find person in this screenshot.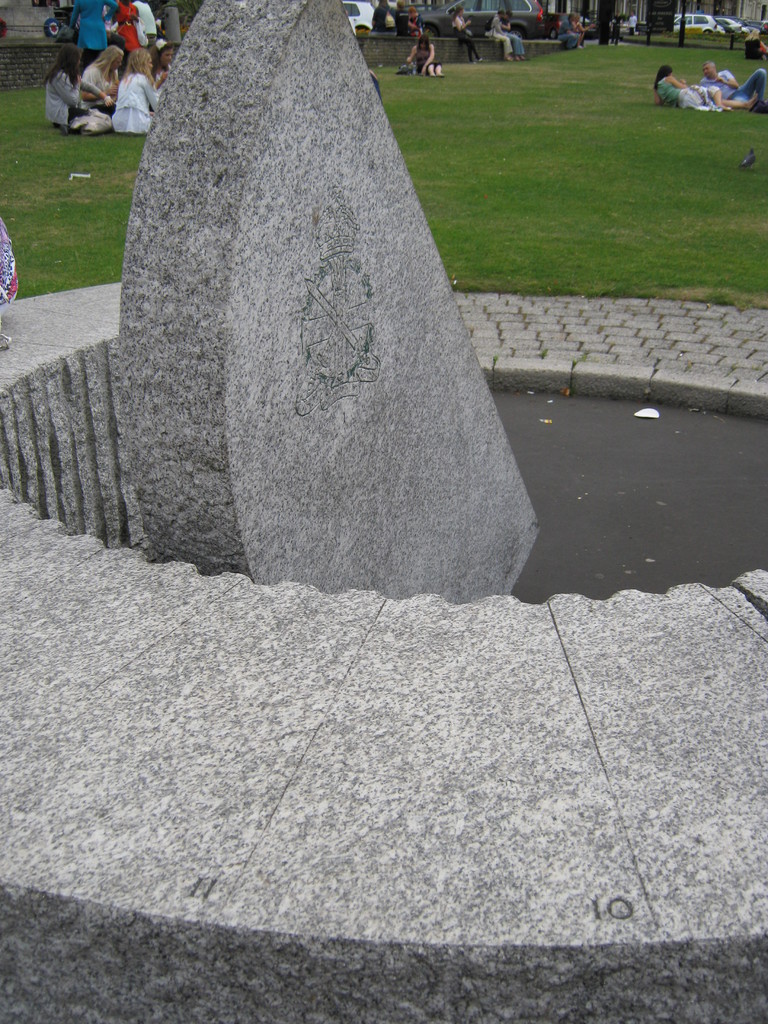
The bounding box for person is {"x1": 627, "y1": 11, "x2": 639, "y2": 36}.
